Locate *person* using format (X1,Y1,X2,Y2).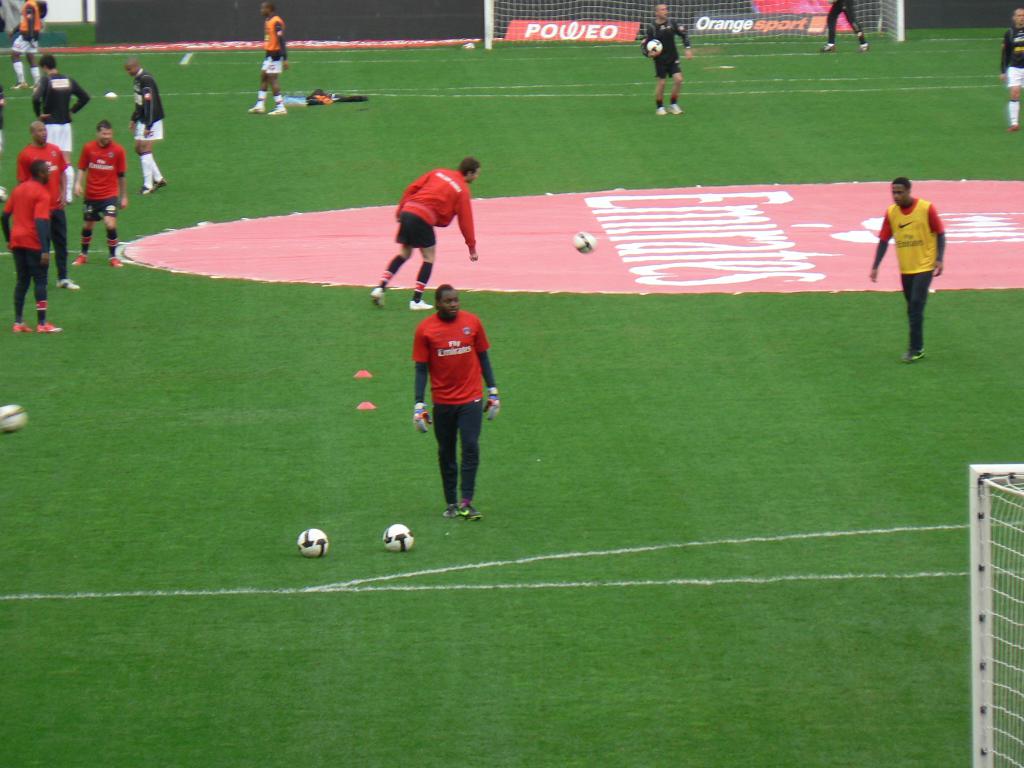
(73,119,129,264).
